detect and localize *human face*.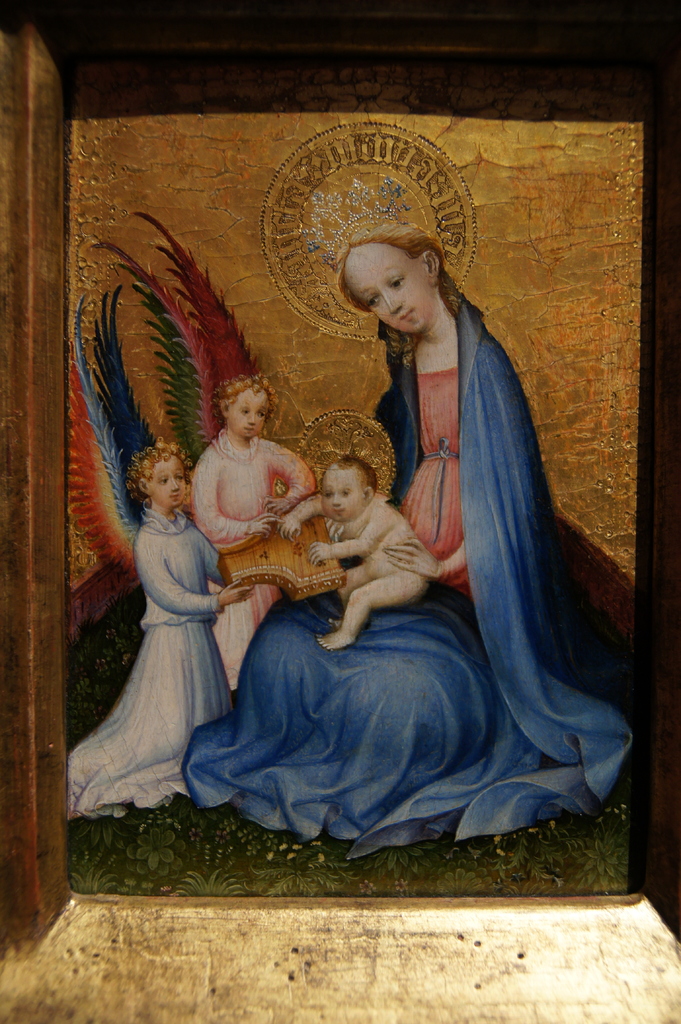
Localized at <bbox>336, 239, 422, 326</bbox>.
